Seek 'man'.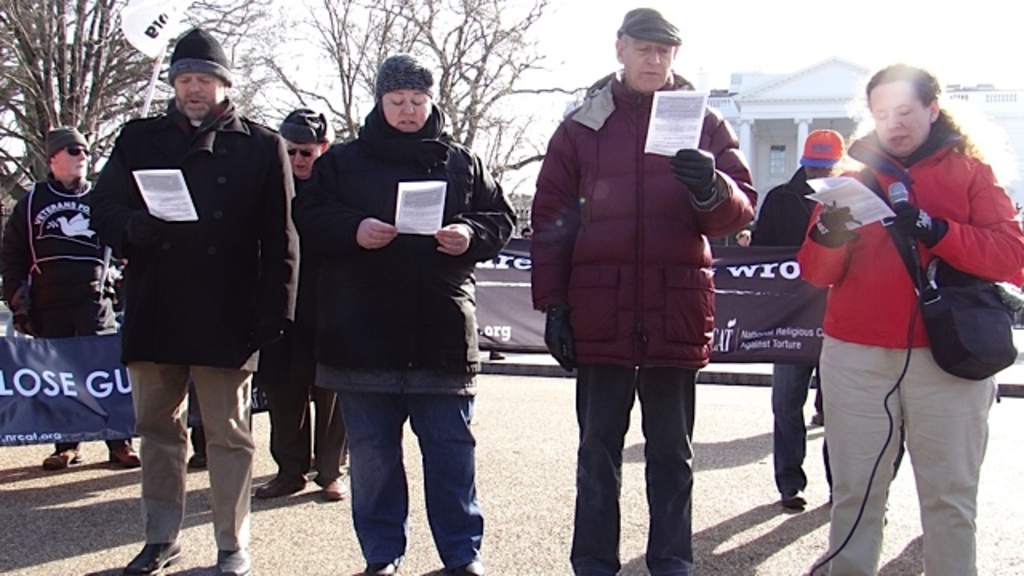
BBox(306, 59, 520, 574).
